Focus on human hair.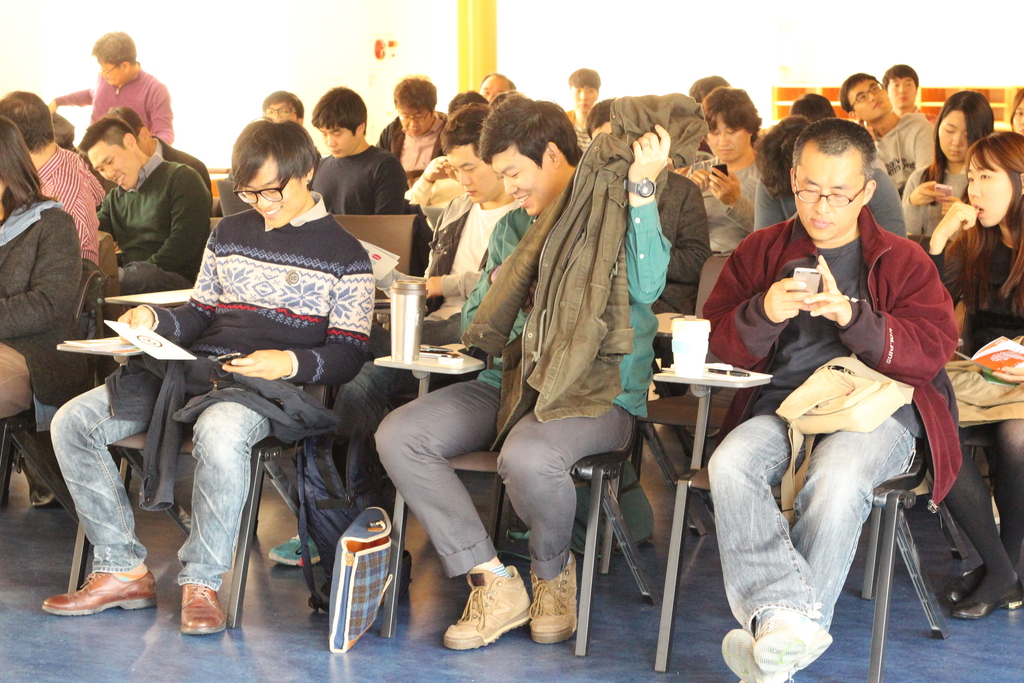
Focused at bbox=(452, 88, 492, 115).
